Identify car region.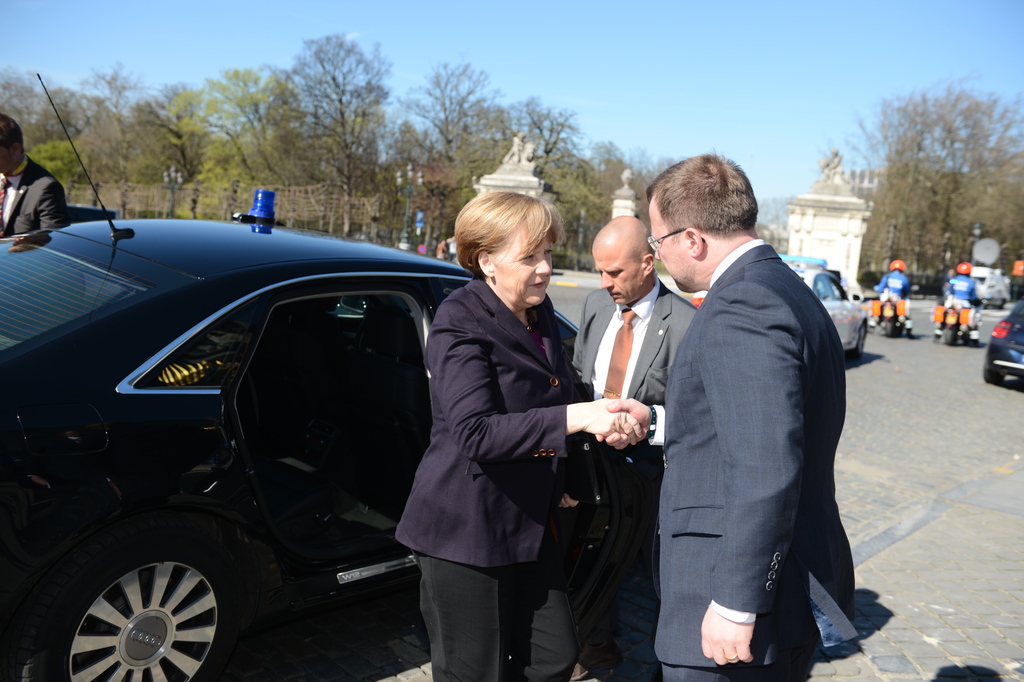
Region: x1=0, y1=72, x2=579, y2=681.
